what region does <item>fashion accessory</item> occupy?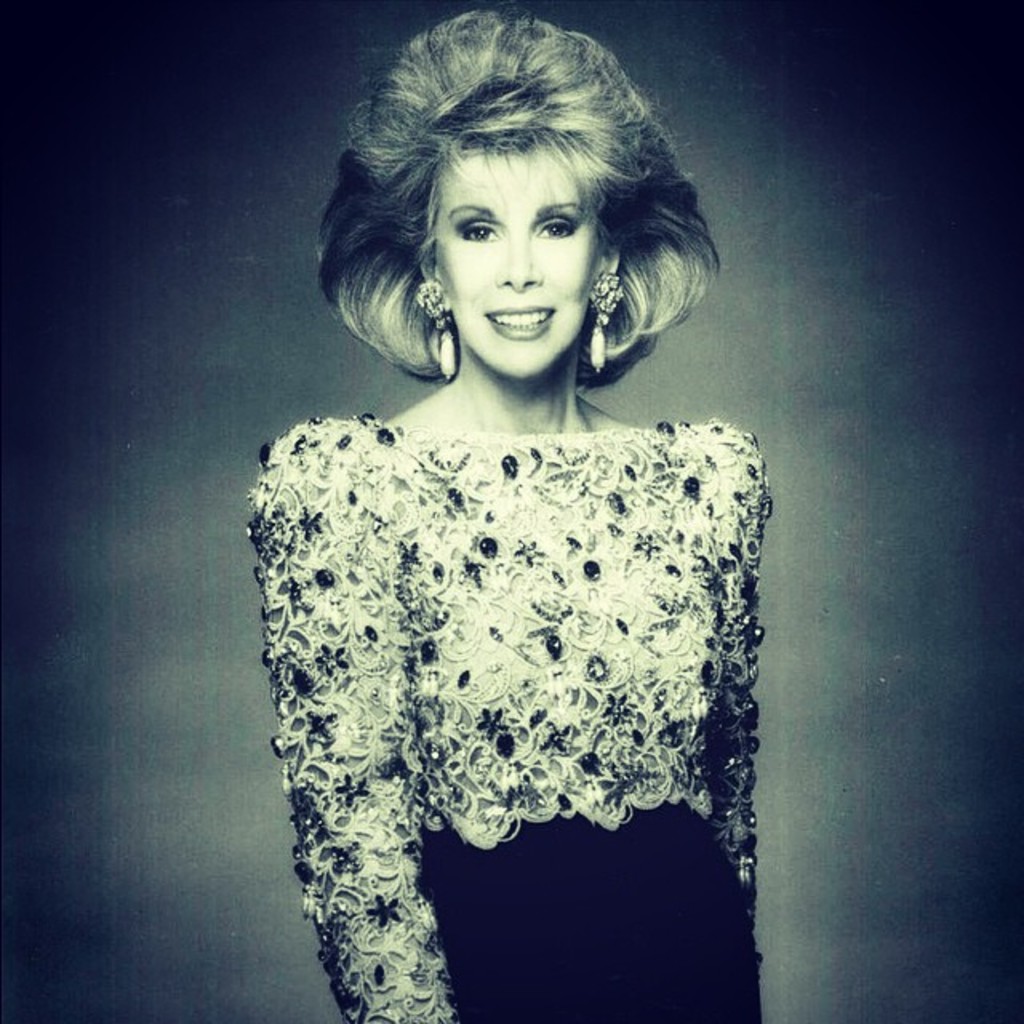
bbox=[408, 266, 456, 384].
